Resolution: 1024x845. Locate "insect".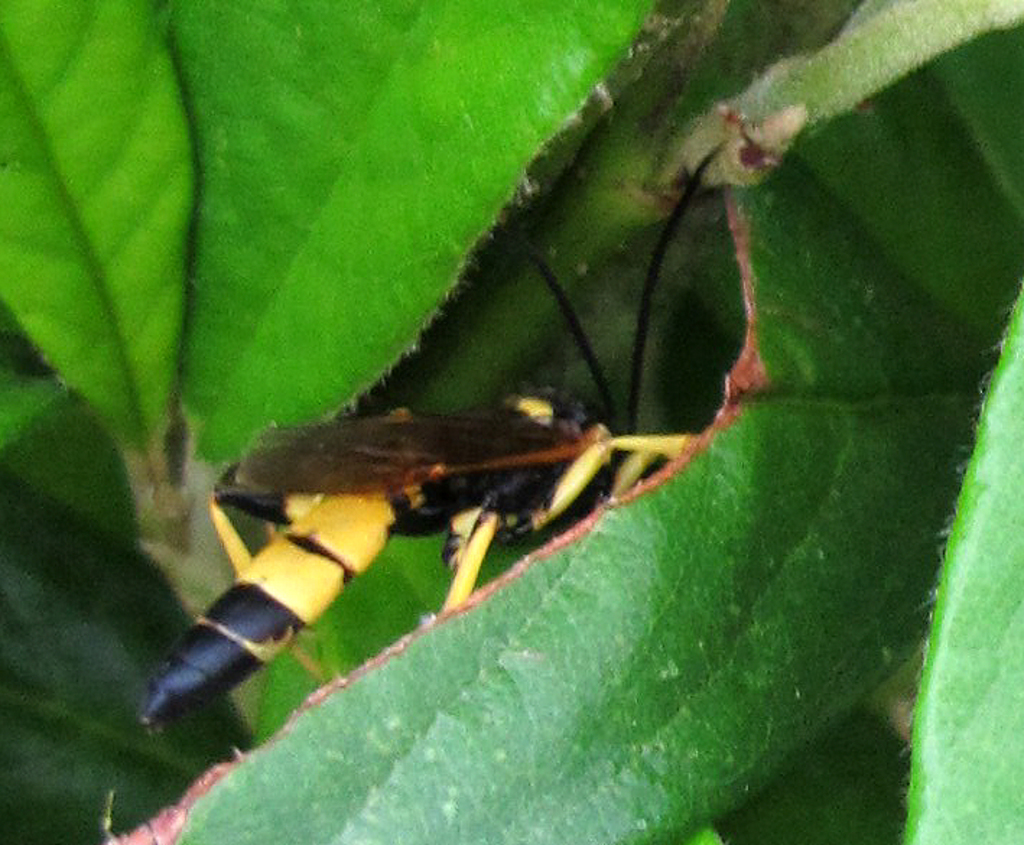
(129,142,726,731).
